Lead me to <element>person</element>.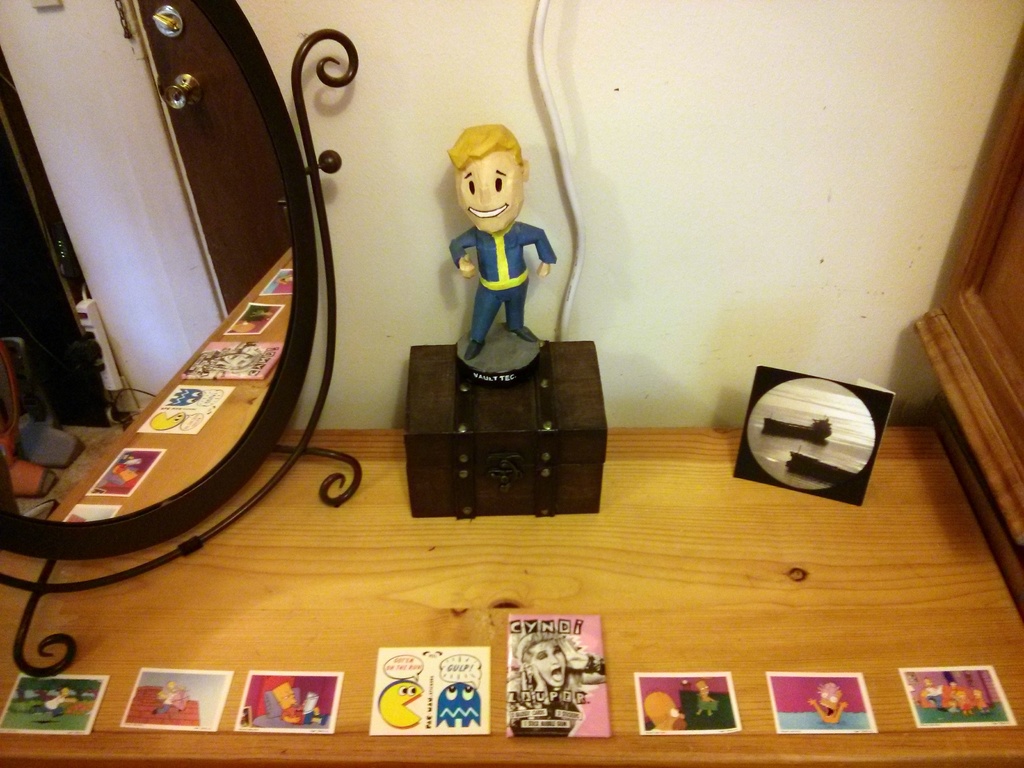
Lead to locate(809, 683, 847, 721).
